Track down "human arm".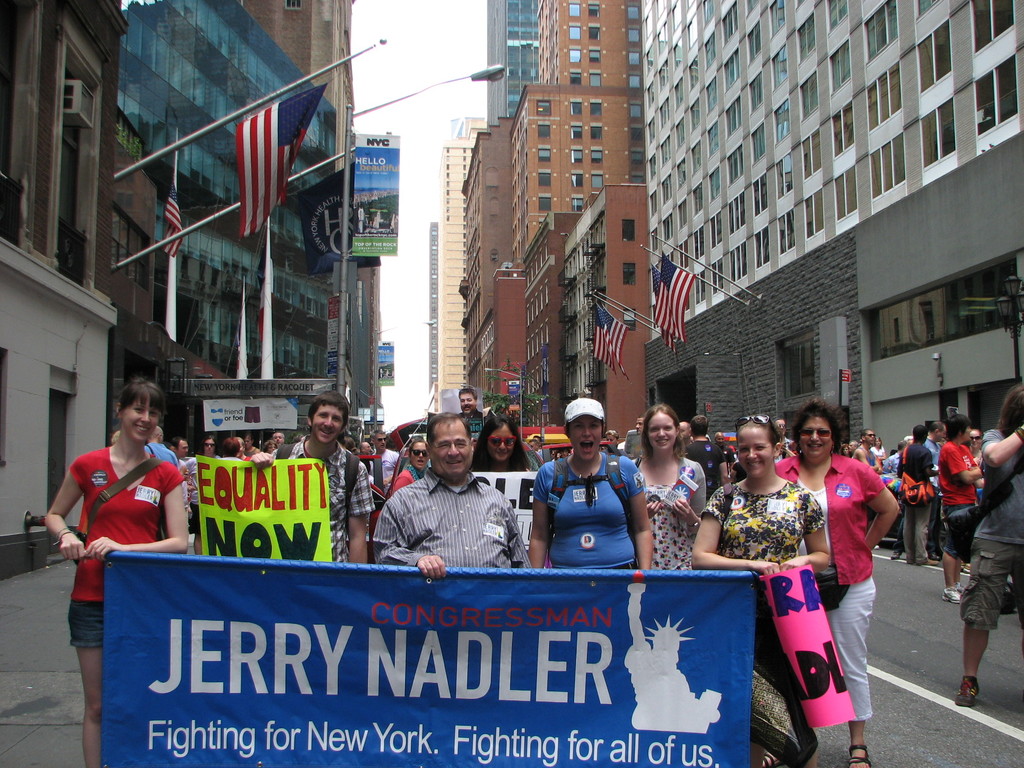
Tracked to select_region(922, 444, 942, 480).
